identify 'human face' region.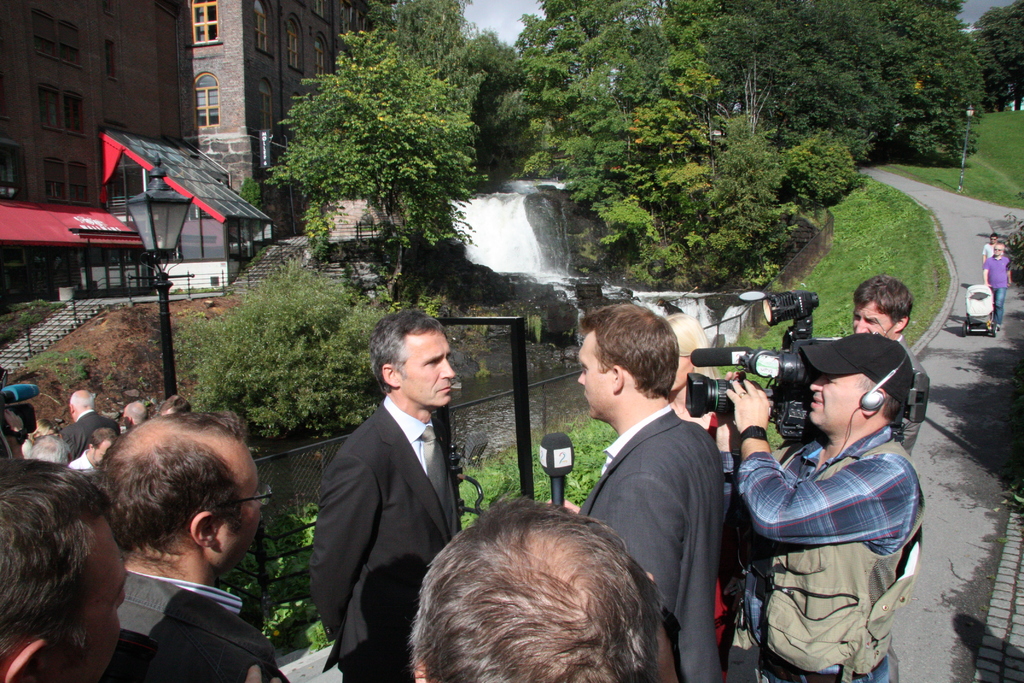
Region: left=808, top=372, right=866, bottom=432.
